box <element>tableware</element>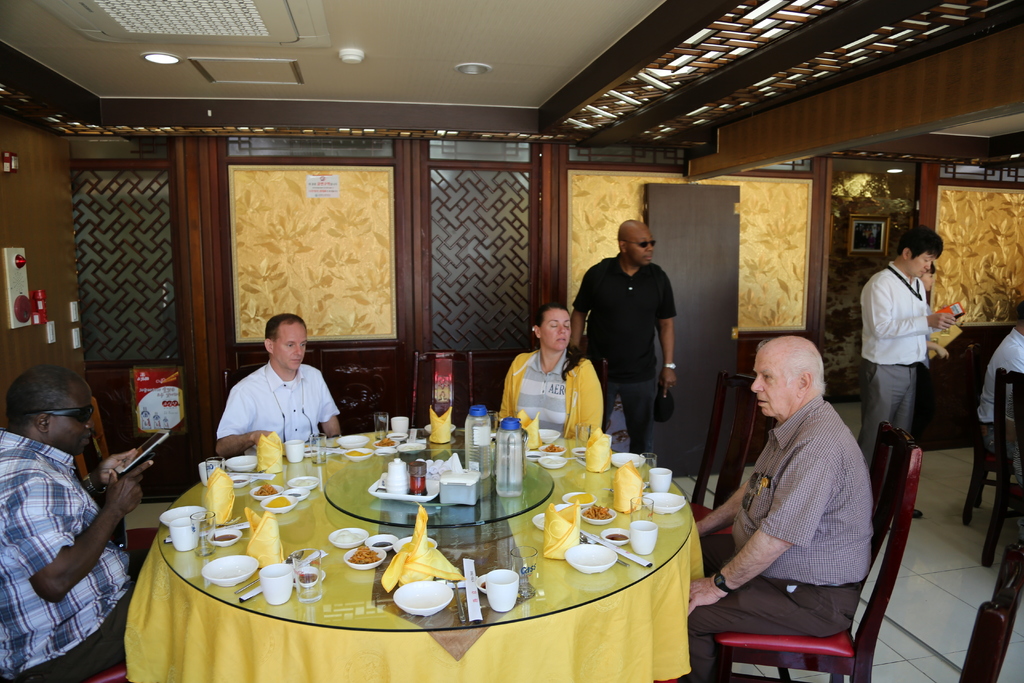
(x1=642, y1=489, x2=687, y2=514)
